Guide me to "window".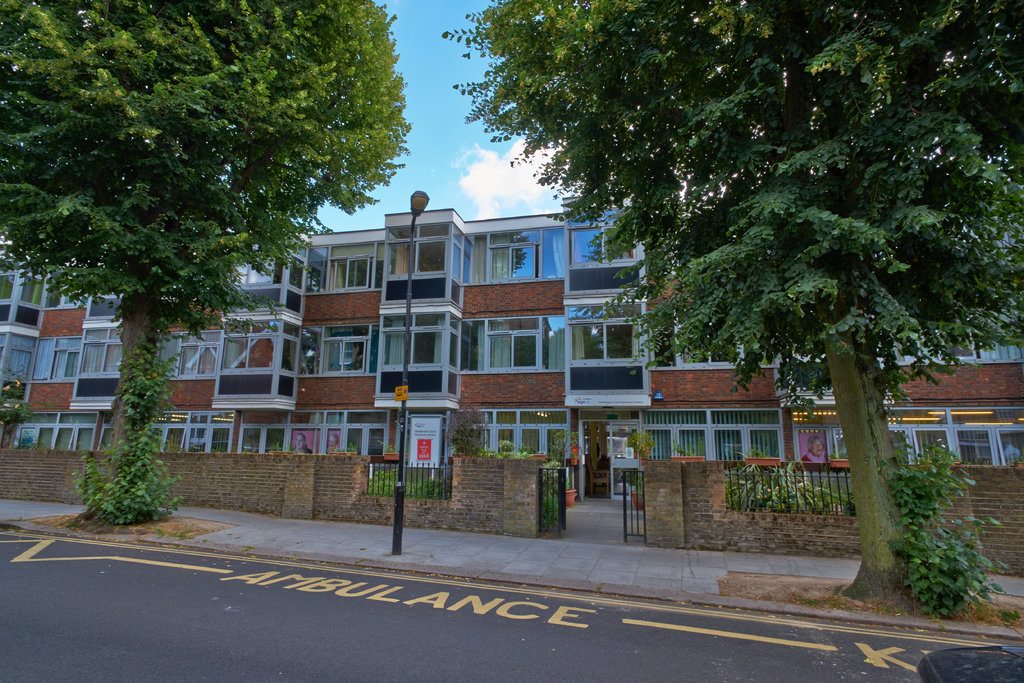
Guidance: pyautogui.locateOnScreen(35, 334, 79, 381).
